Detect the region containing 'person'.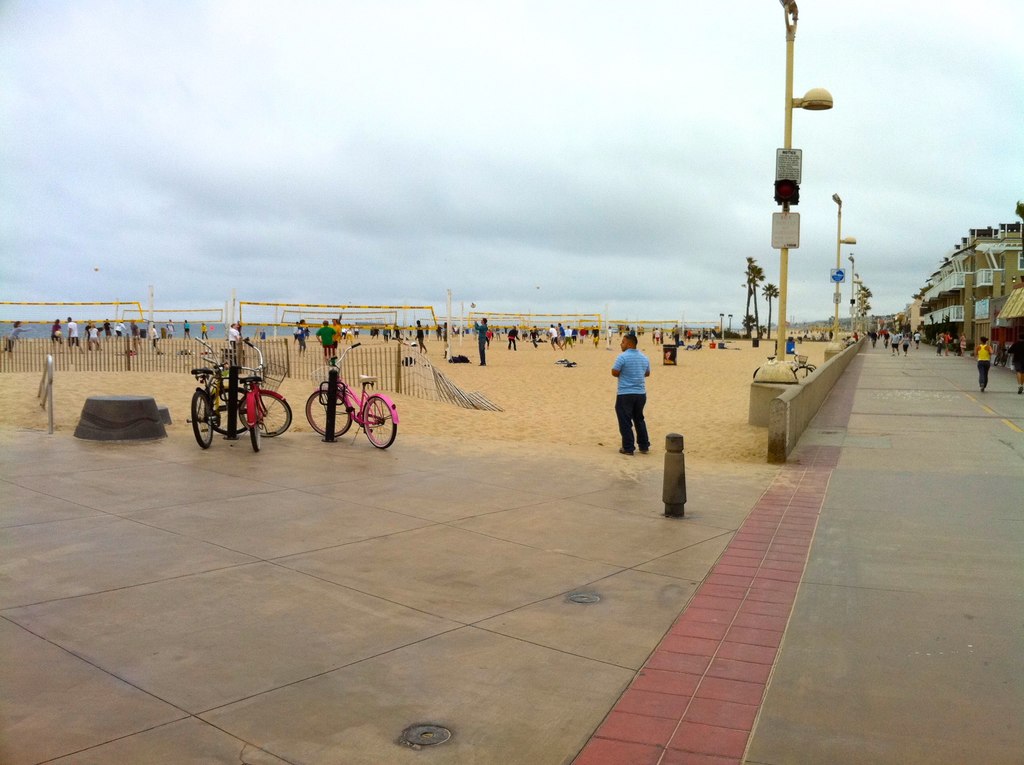
box(414, 319, 428, 353).
